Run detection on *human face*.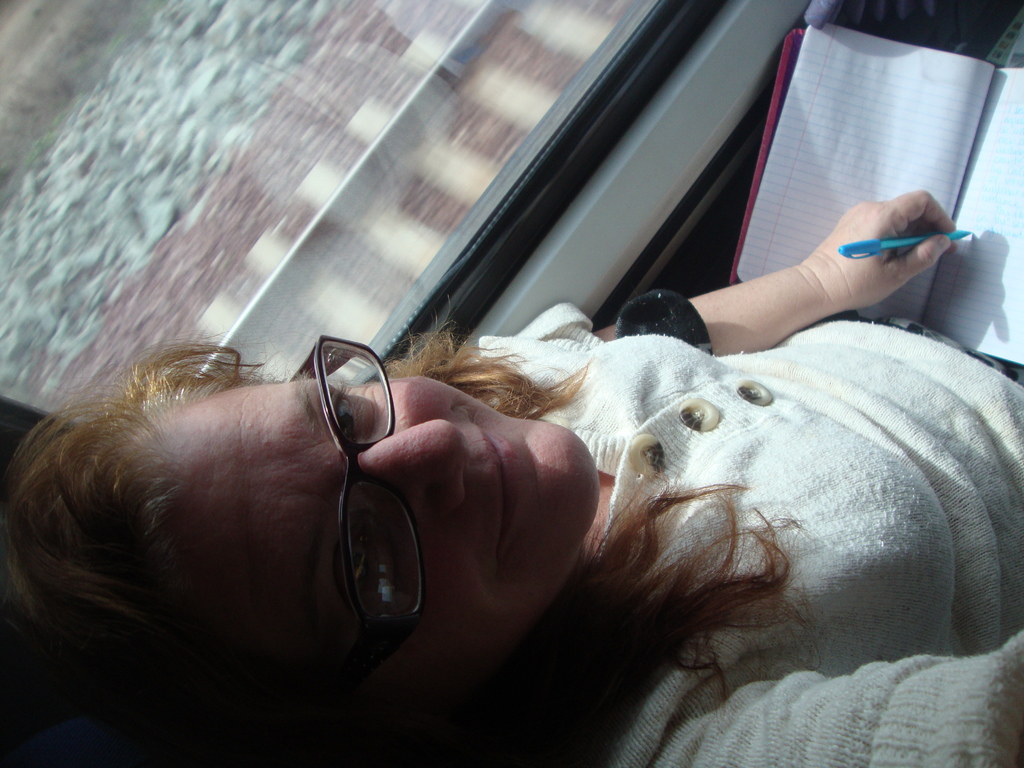
Result: (x1=150, y1=364, x2=604, y2=733).
